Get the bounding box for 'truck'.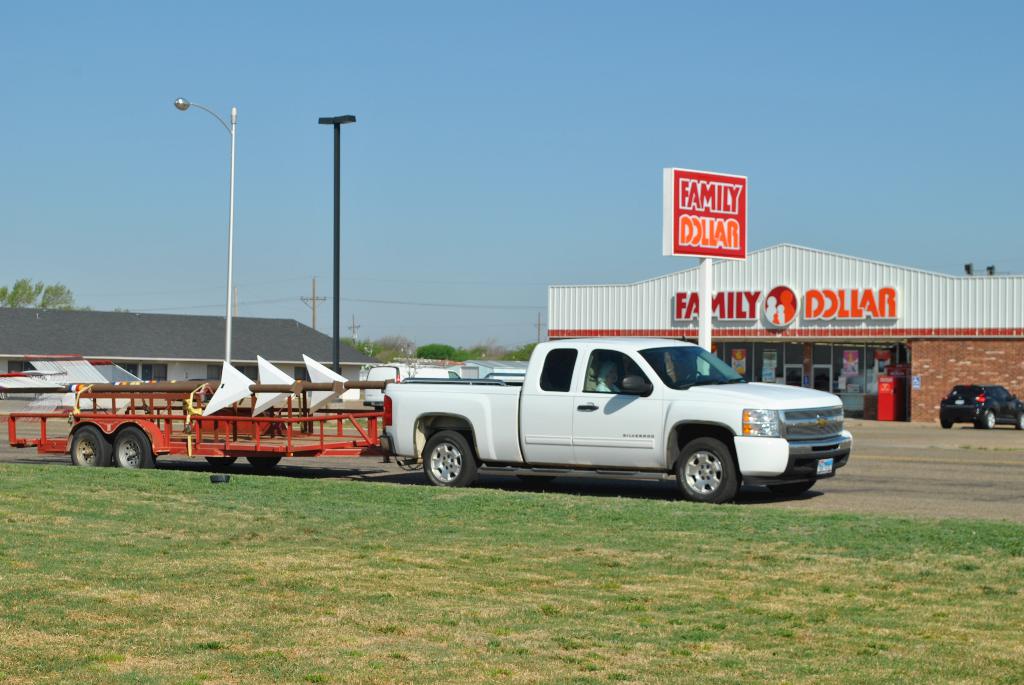
bbox(337, 325, 862, 504).
